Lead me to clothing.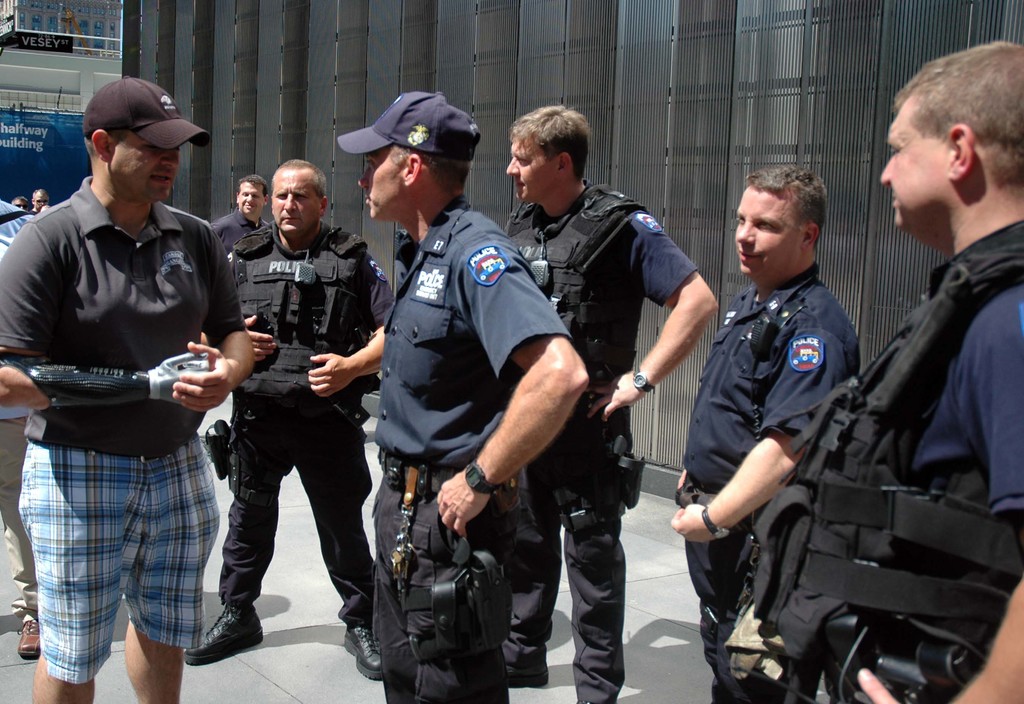
Lead to (left=0, top=176, right=247, bottom=684).
